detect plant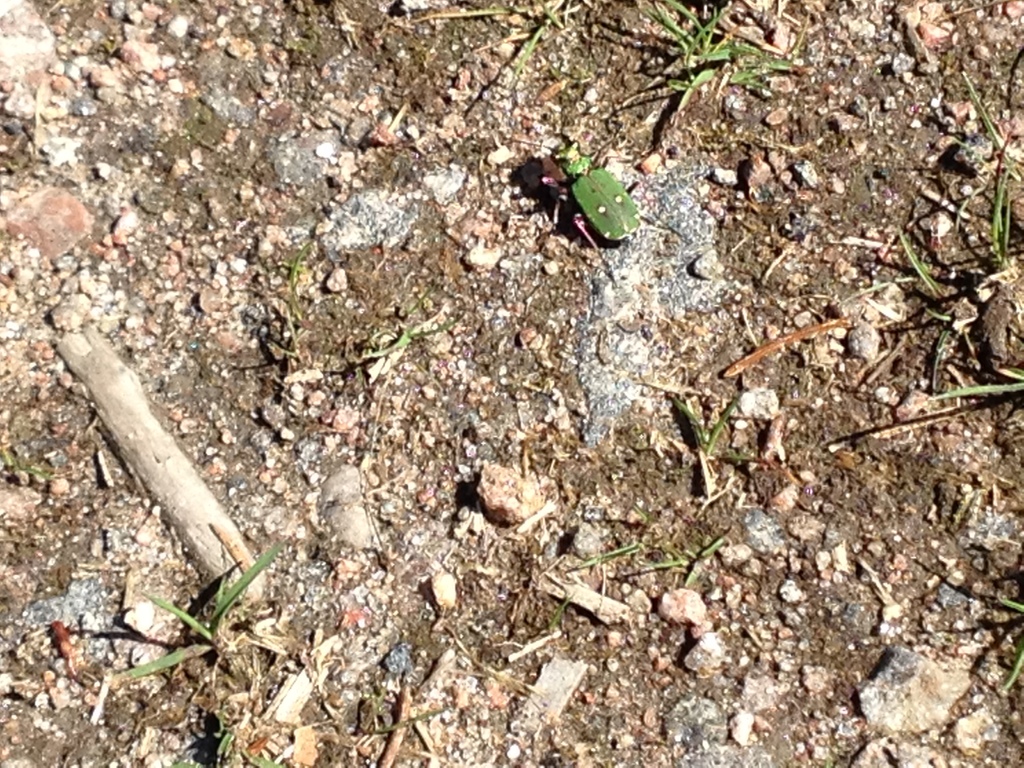
bbox=(988, 598, 1023, 622)
